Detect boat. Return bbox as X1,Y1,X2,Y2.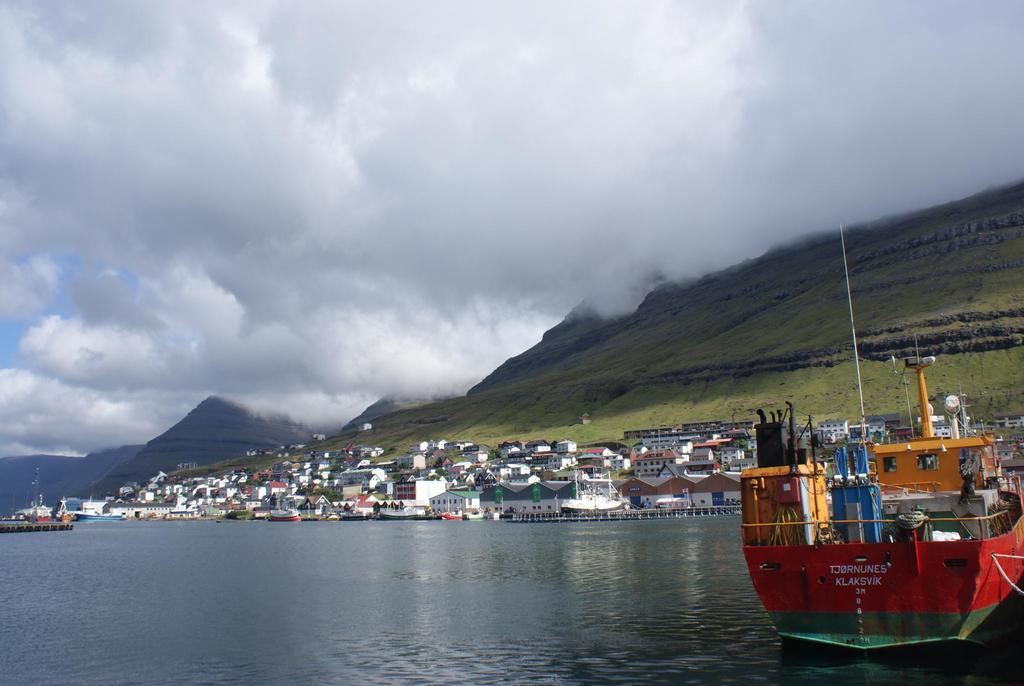
331,515,335,520.
